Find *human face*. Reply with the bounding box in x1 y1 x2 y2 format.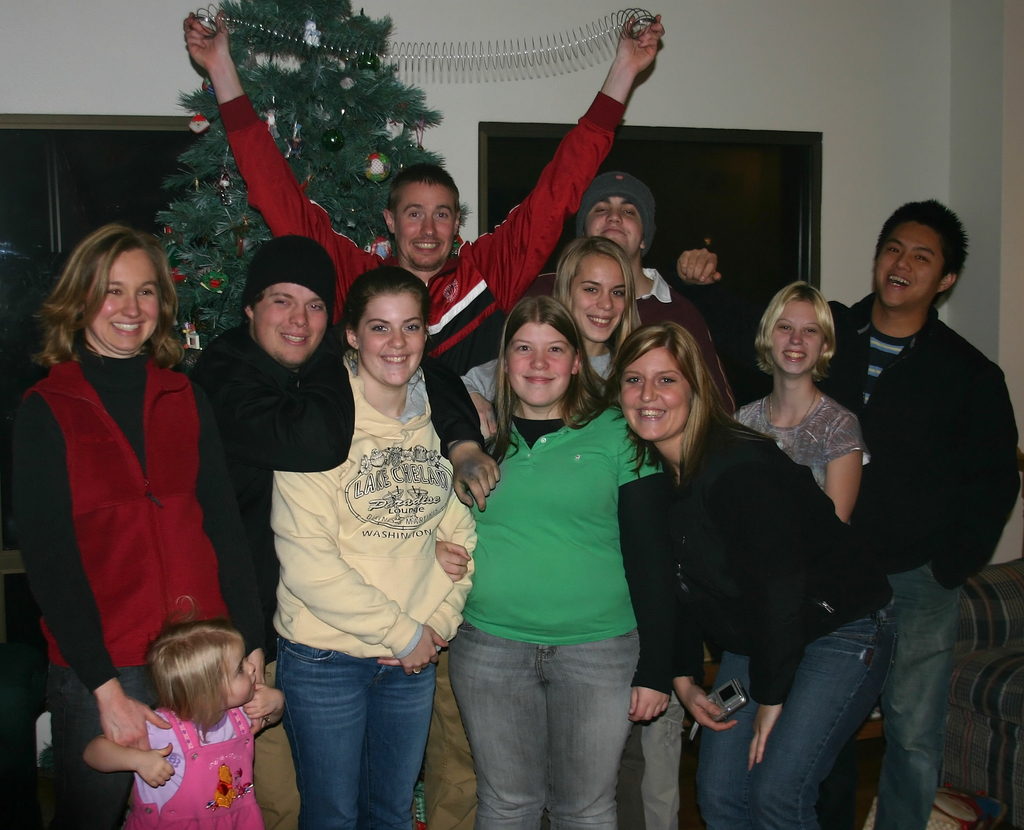
771 295 829 381.
